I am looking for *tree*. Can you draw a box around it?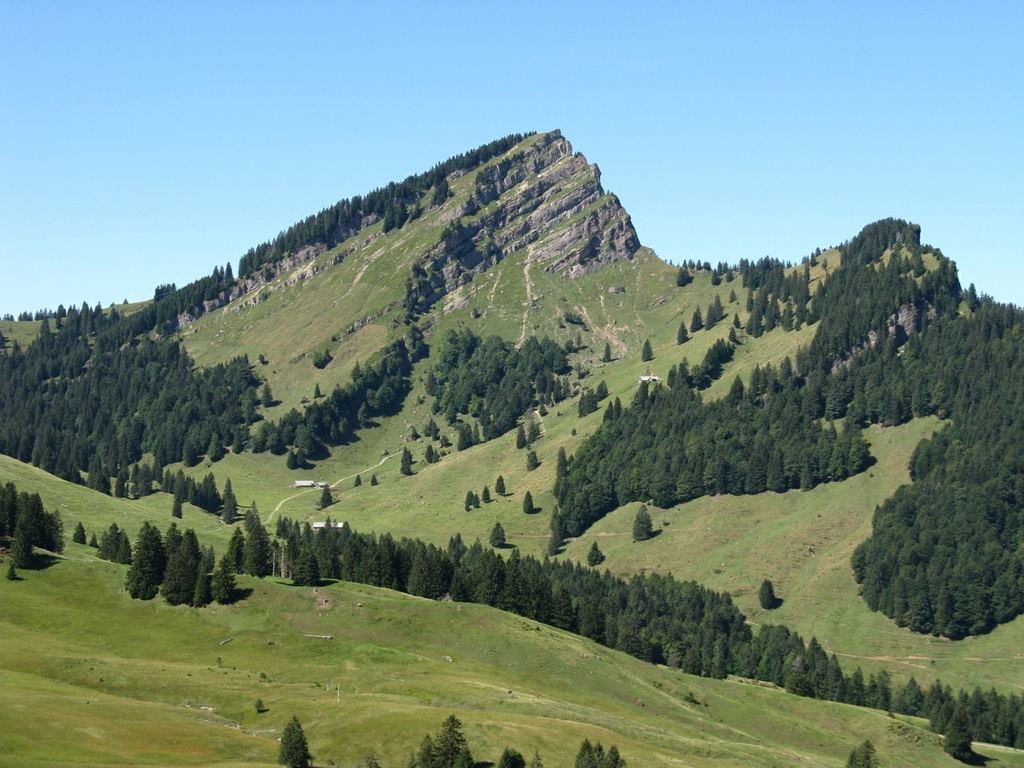
Sure, the bounding box is box(640, 339, 658, 361).
